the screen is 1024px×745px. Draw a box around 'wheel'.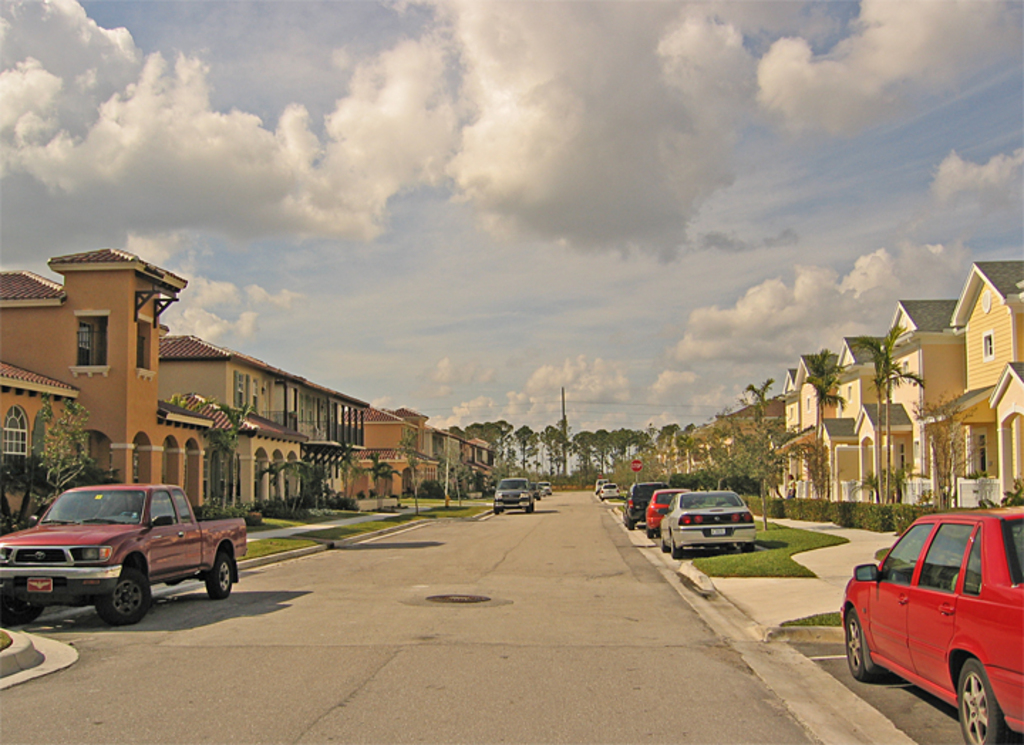
locate(98, 564, 154, 628).
